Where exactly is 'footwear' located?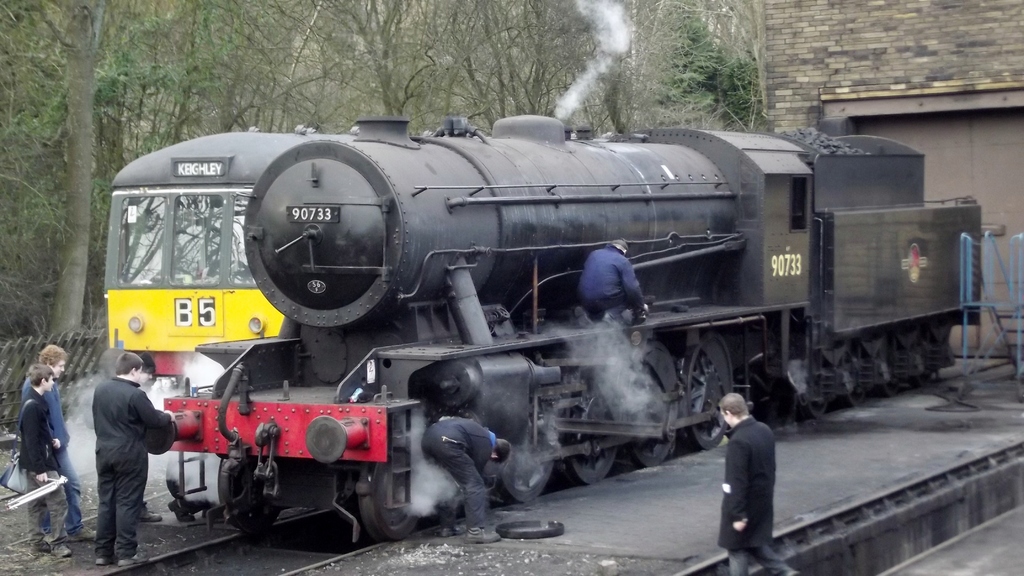
Its bounding box is bbox=(37, 537, 50, 550).
